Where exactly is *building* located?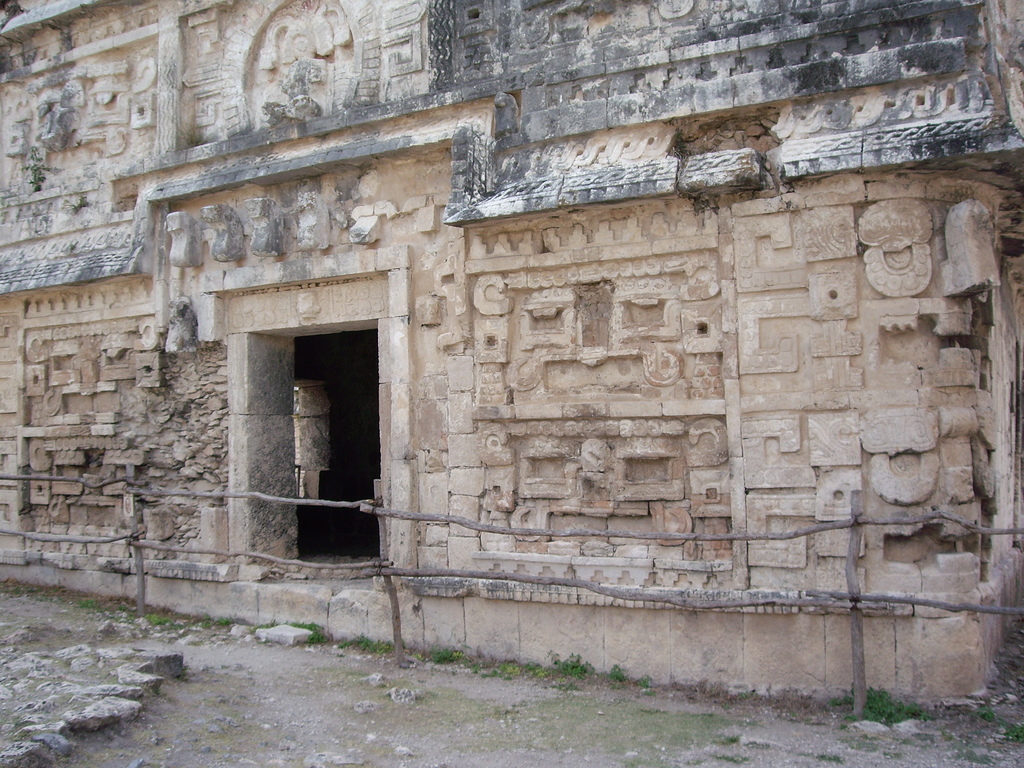
Its bounding box is <box>0,0,1023,720</box>.
